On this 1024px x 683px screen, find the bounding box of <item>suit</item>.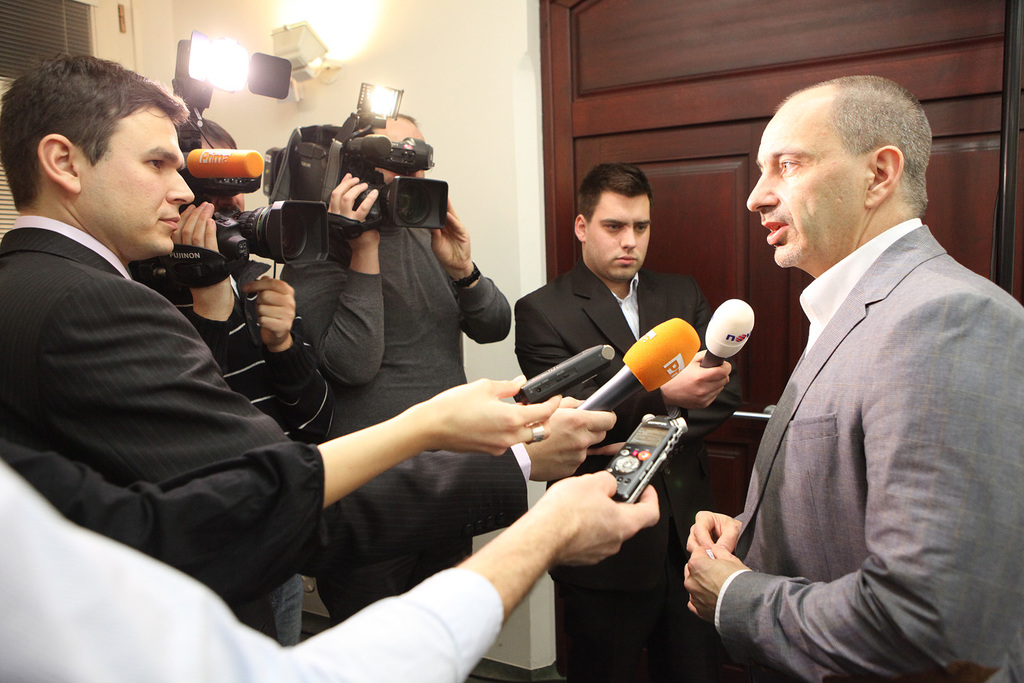
Bounding box: (x1=0, y1=215, x2=534, y2=641).
